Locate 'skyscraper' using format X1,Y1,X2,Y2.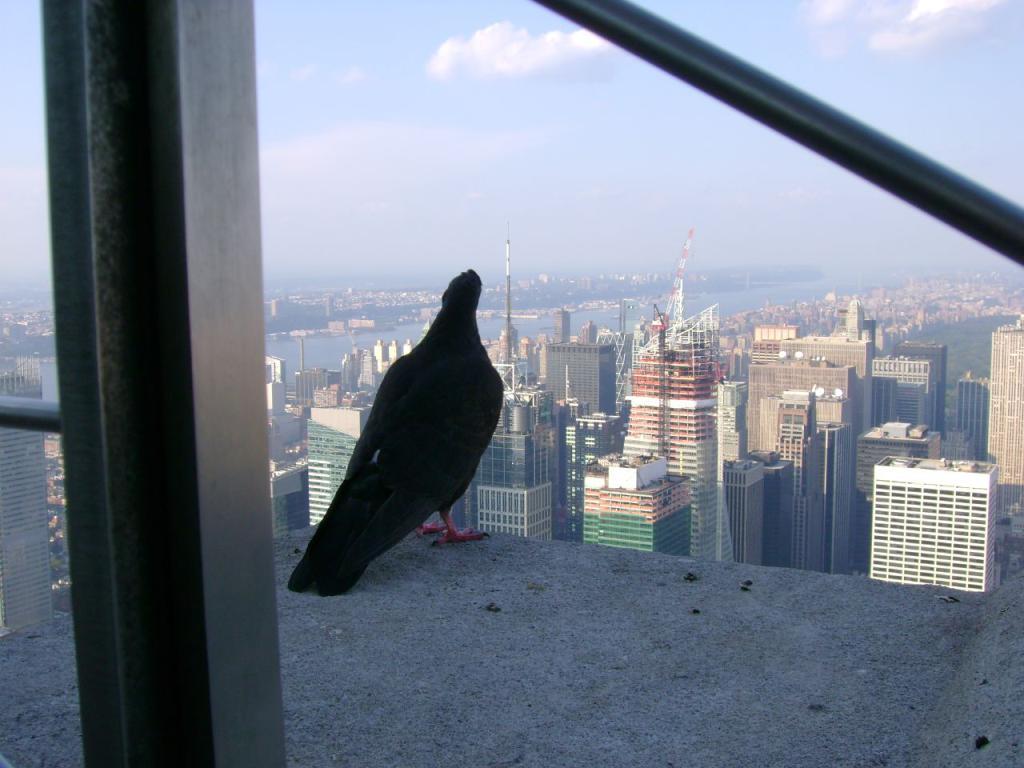
422,318,426,340.
